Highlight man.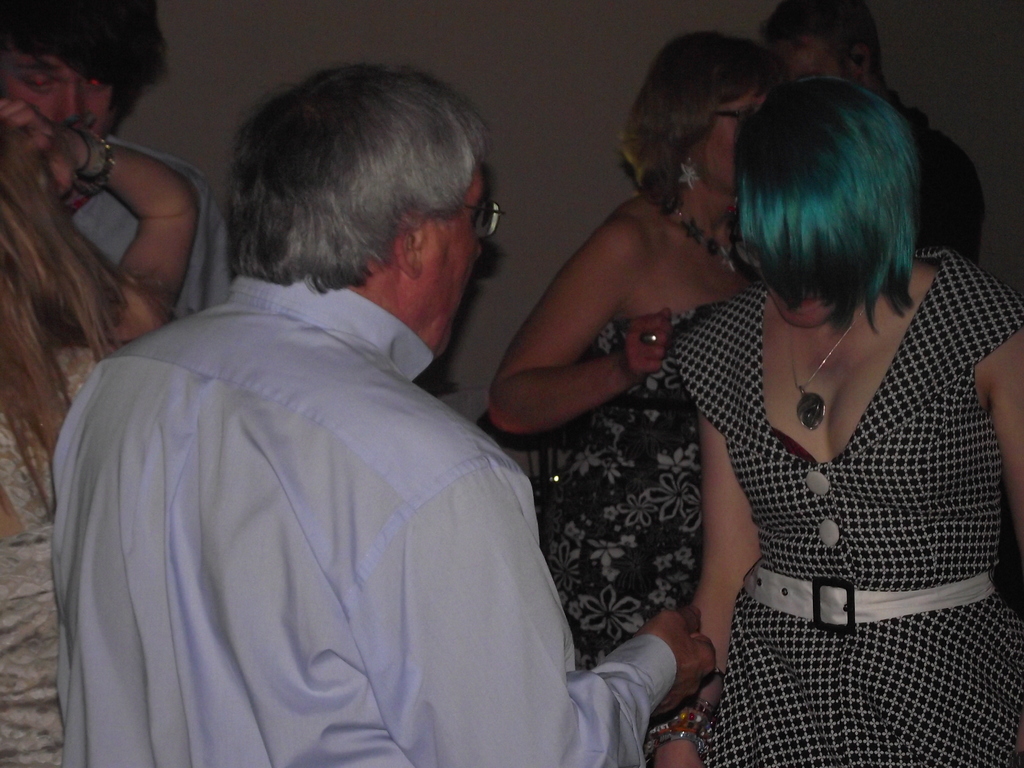
Highlighted region: x1=0, y1=0, x2=223, y2=349.
